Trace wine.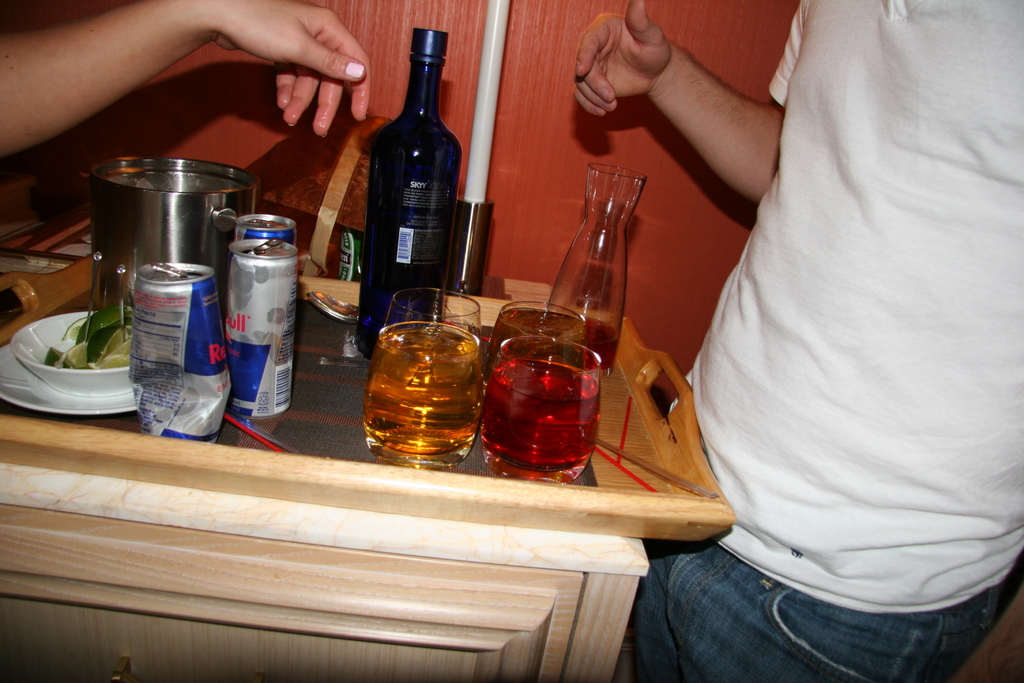
Traced to <bbox>356, 305, 481, 470</bbox>.
